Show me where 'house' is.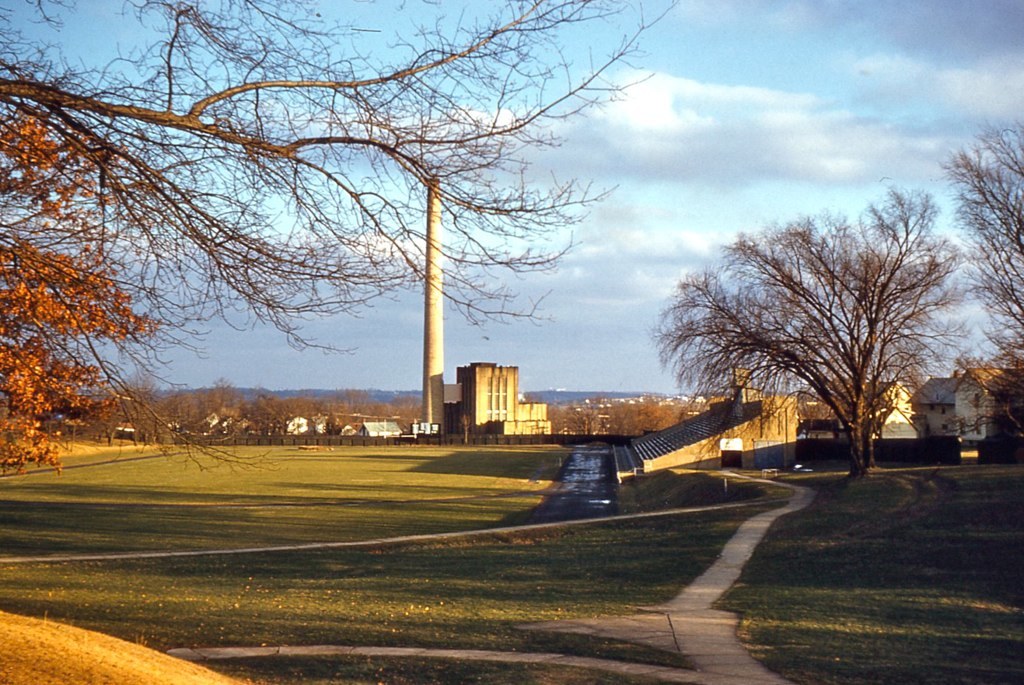
'house' is at {"x1": 951, "y1": 367, "x2": 1023, "y2": 462}.
